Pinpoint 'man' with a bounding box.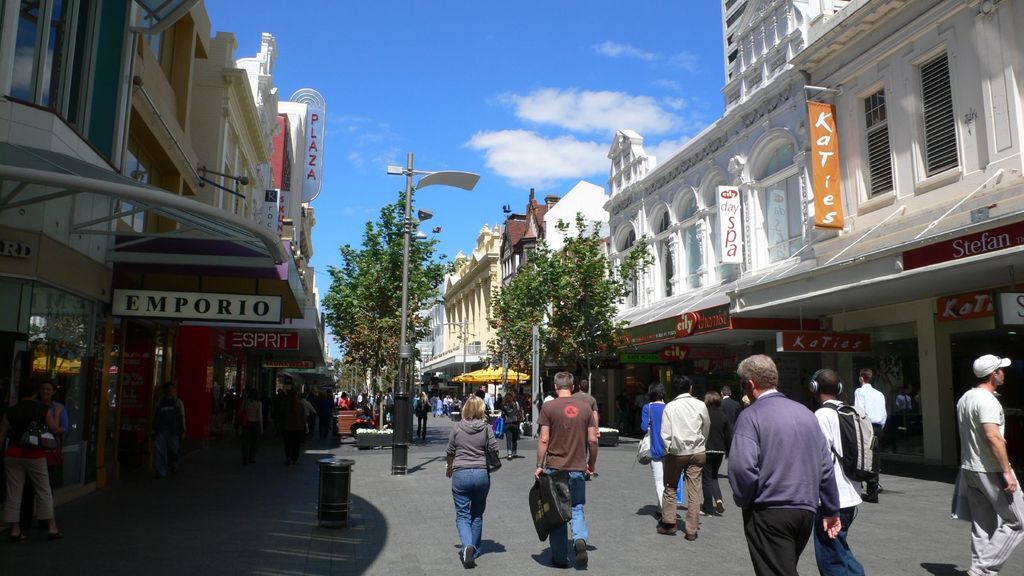
crop(571, 379, 596, 476).
